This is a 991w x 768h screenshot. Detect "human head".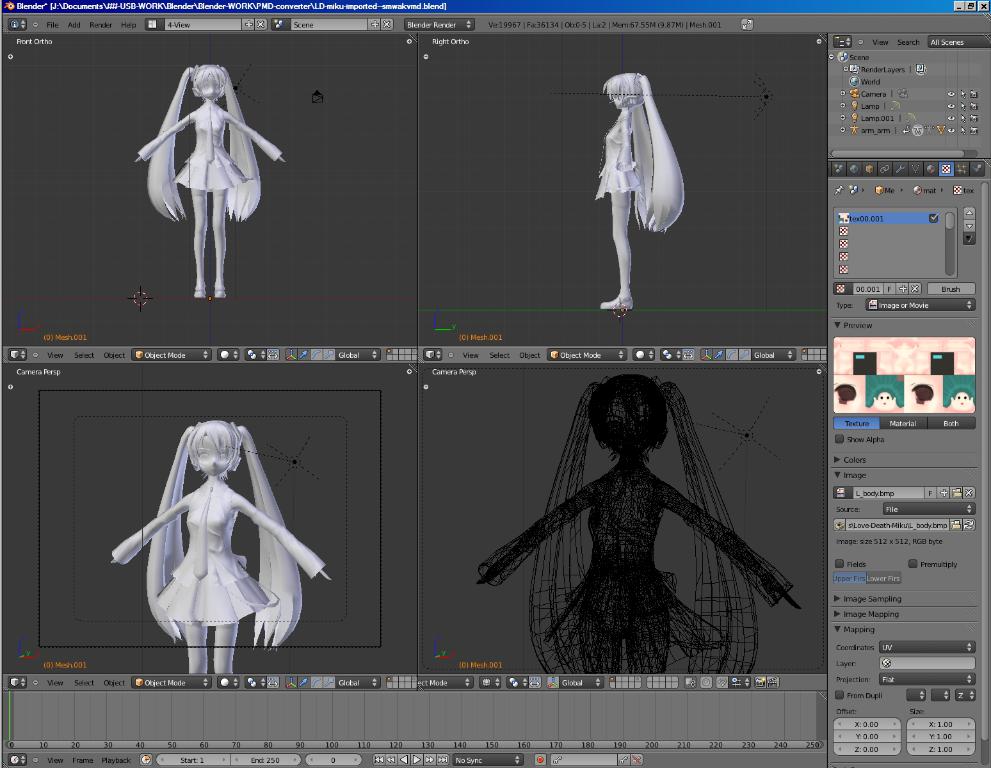
(x1=191, y1=64, x2=225, y2=101).
